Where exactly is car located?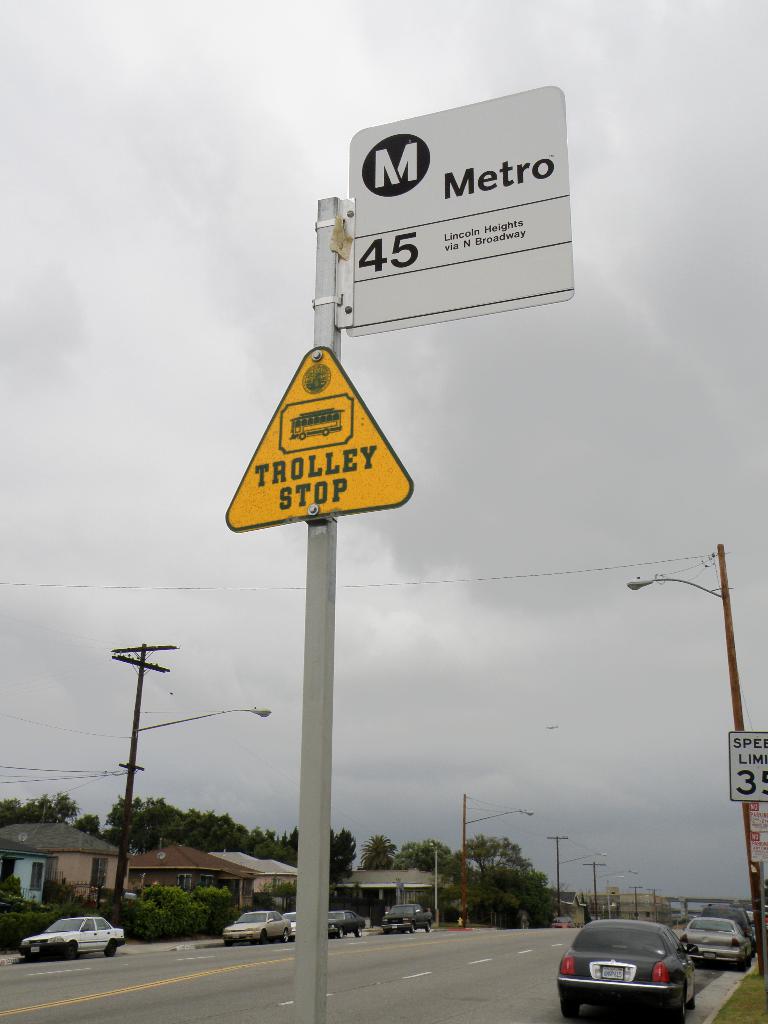
Its bounding box is {"x1": 289, "y1": 915, "x2": 296, "y2": 936}.
